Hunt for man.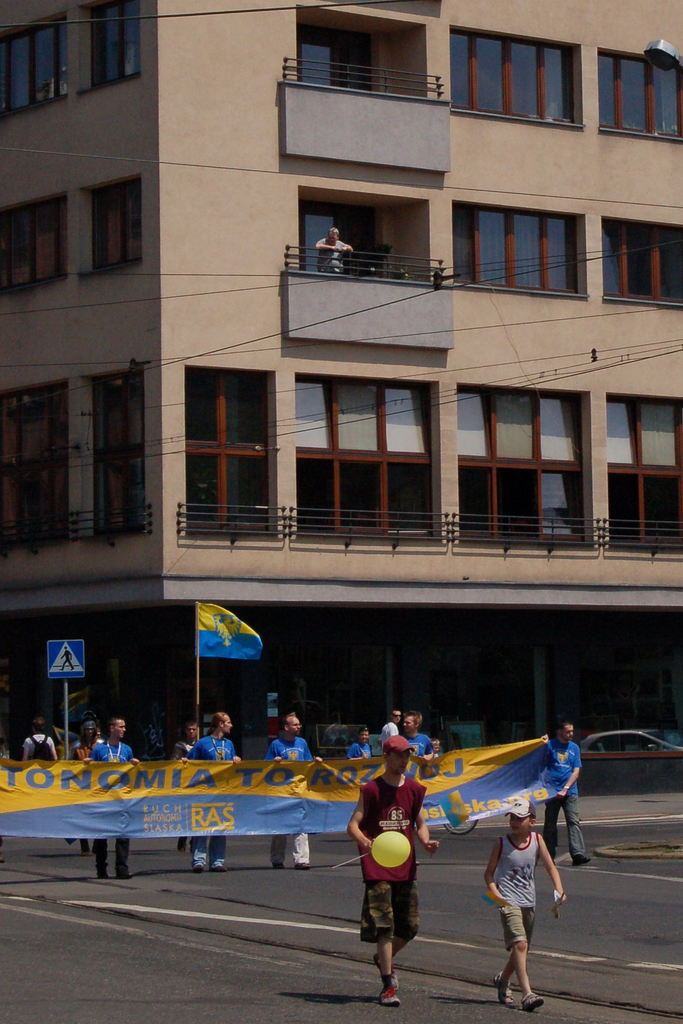
Hunted down at select_region(179, 712, 241, 874).
